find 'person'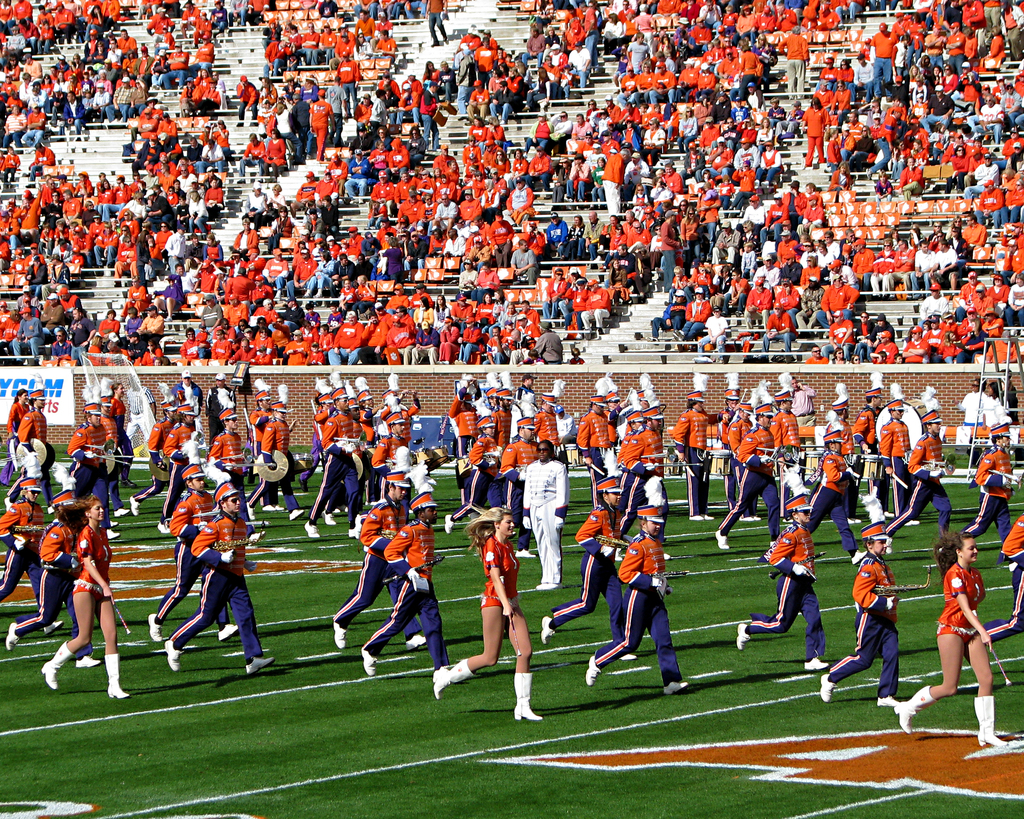
locate(584, 502, 694, 691)
